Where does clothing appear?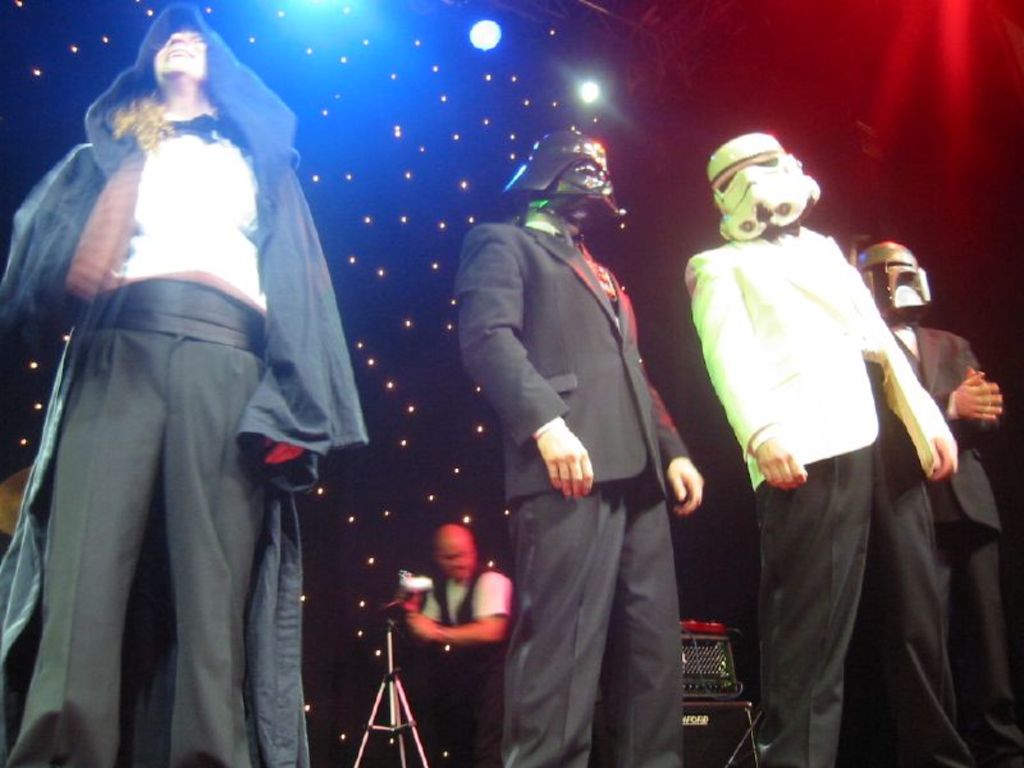
Appears at rect(681, 209, 966, 767).
